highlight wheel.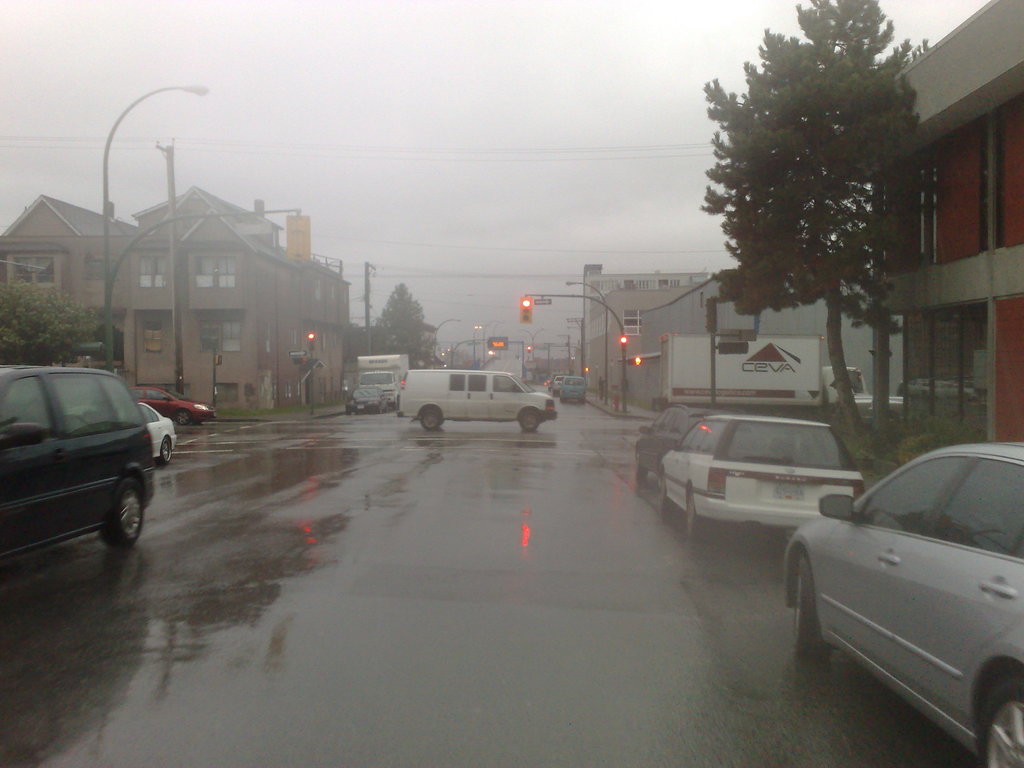
Highlighted region: (177, 406, 191, 426).
